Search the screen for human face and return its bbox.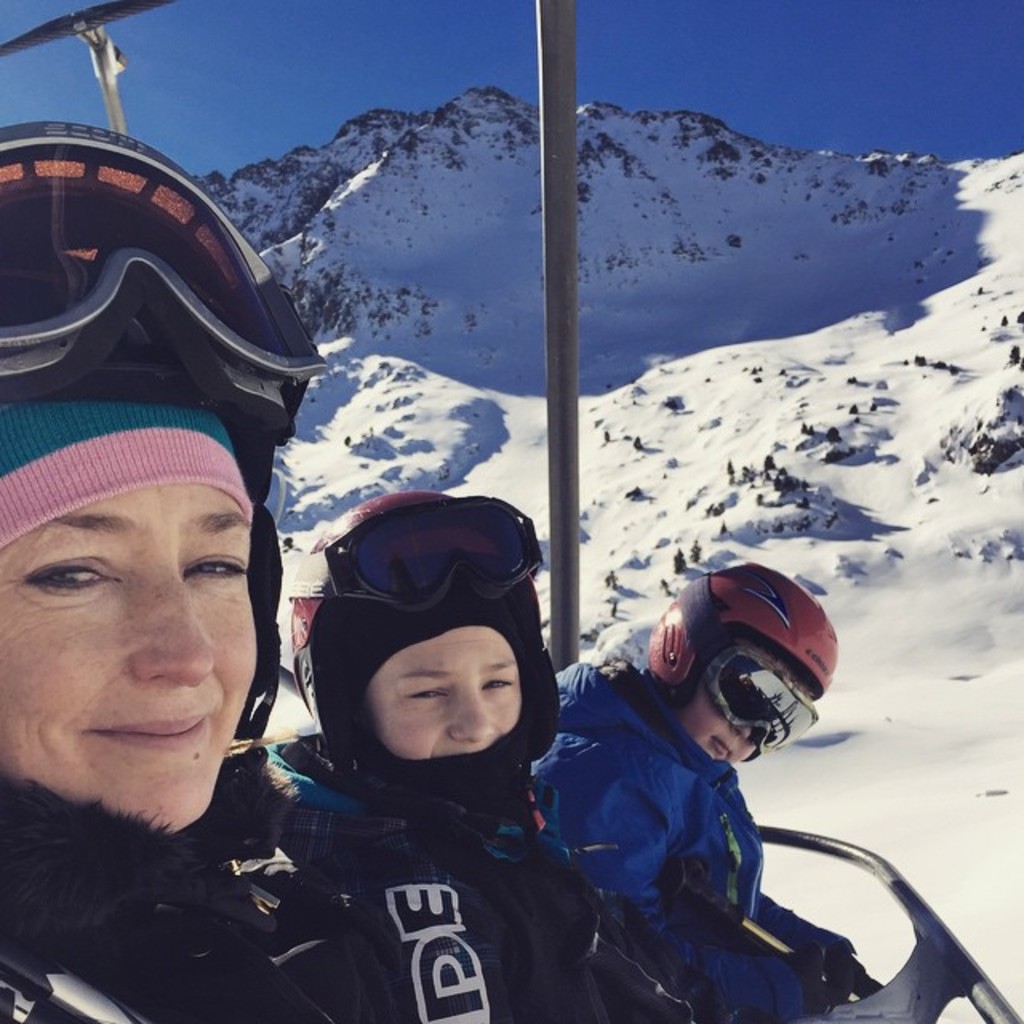
Found: 678, 643, 819, 760.
